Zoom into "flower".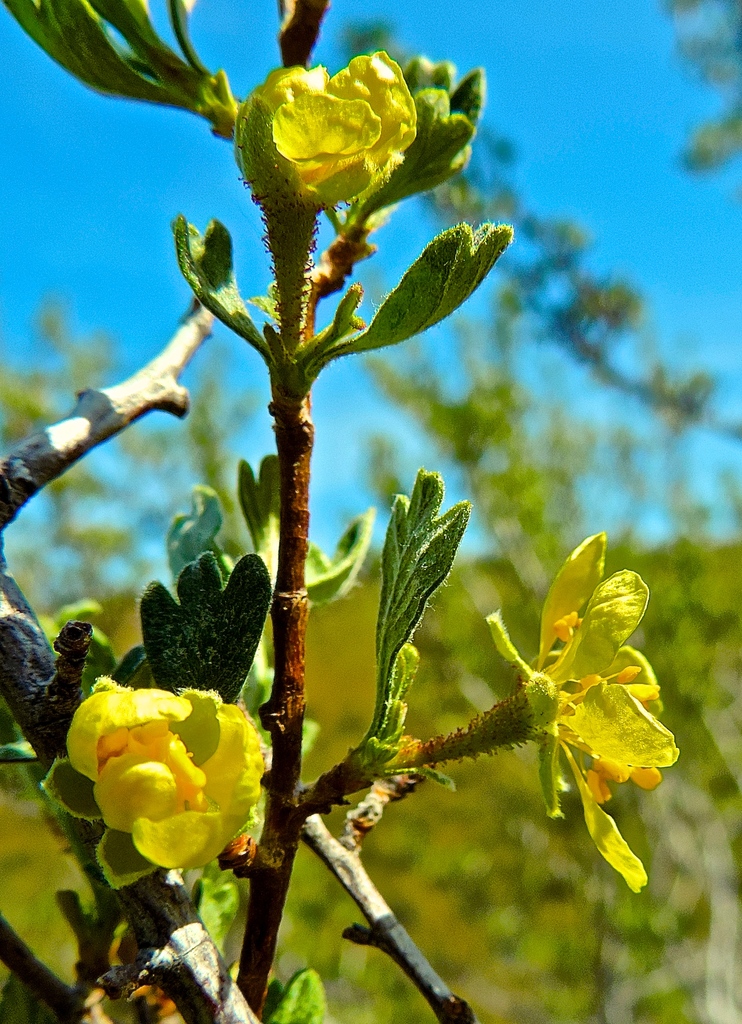
Zoom target: box(485, 529, 682, 893).
